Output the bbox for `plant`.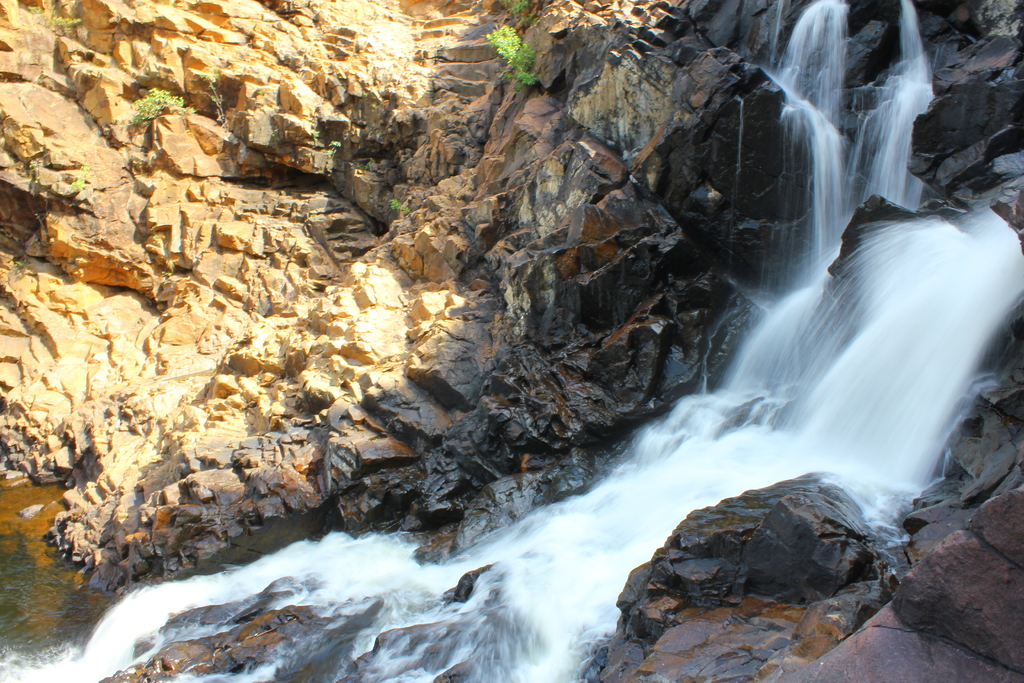
131 83 196 123.
